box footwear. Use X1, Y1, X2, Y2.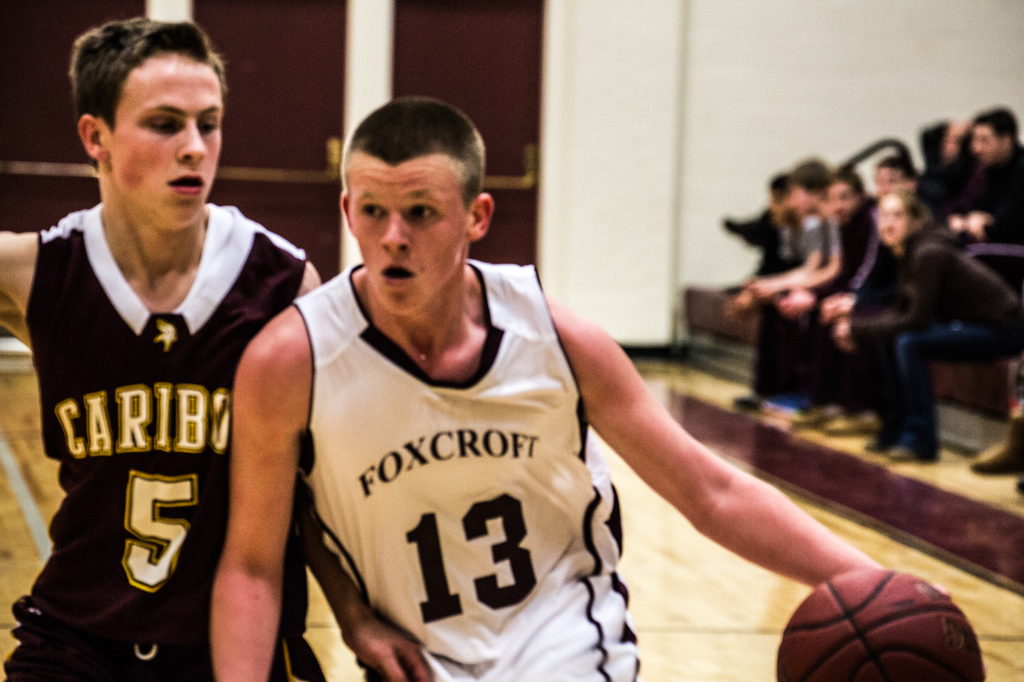
823, 412, 878, 430.
